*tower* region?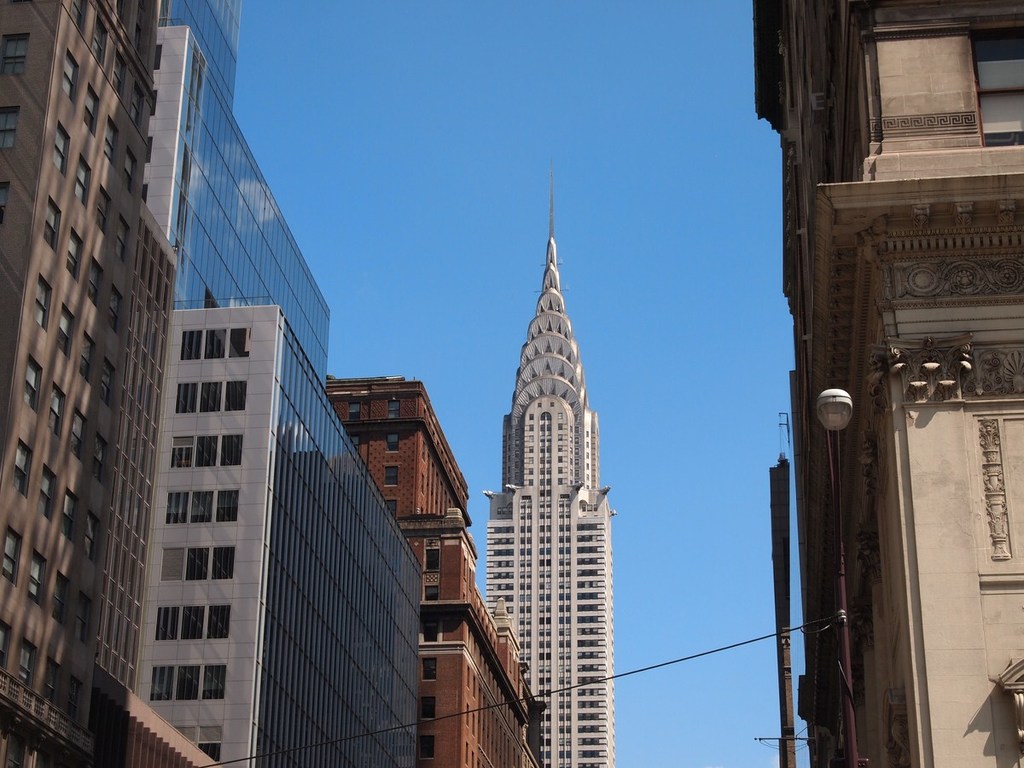
{"left": 324, "top": 369, "right": 546, "bottom": 767}
